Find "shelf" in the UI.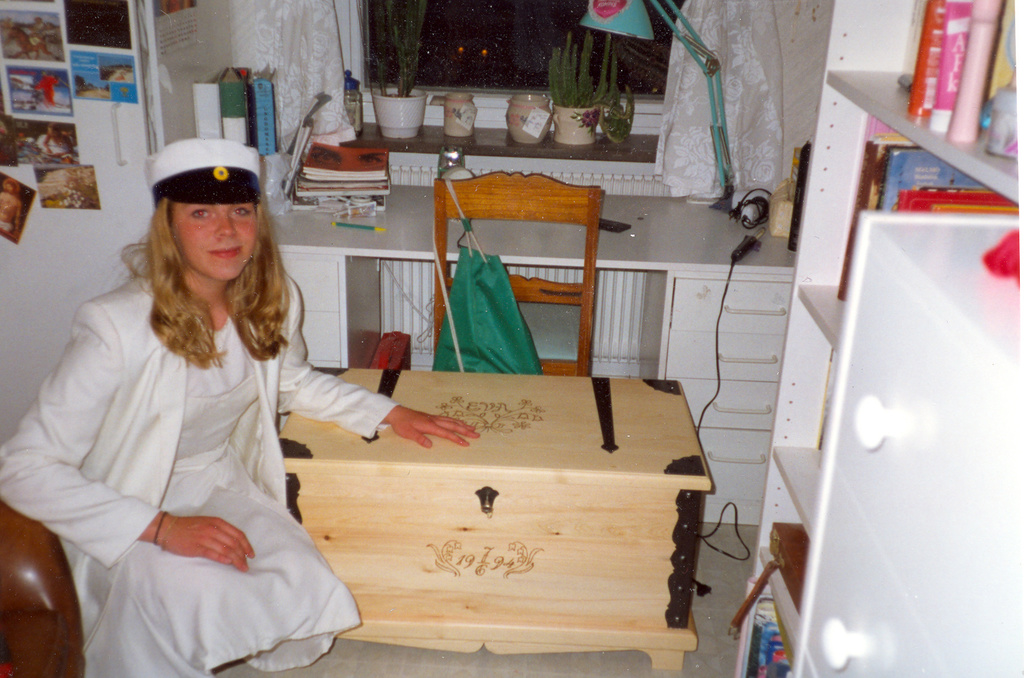
UI element at detection(754, 85, 998, 648).
